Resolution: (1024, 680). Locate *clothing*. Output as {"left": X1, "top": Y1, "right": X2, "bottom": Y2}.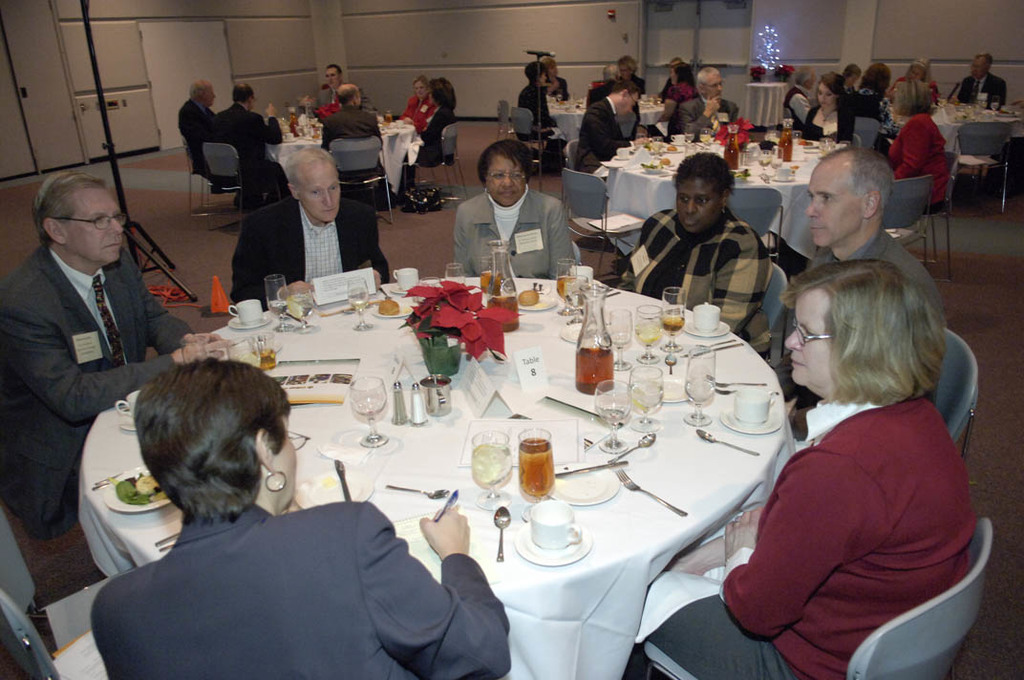
{"left": 524, "top": 80, "right": 559, "bottom": 137}.
